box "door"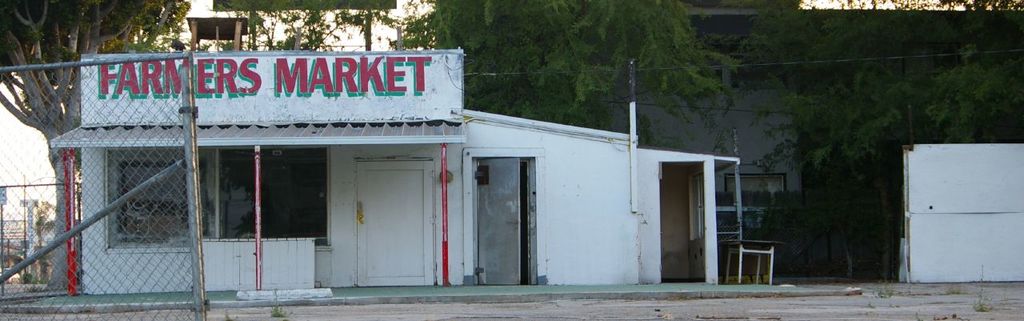
{"left": 356, "top": 158, "right": 439, "bottom": 290}
